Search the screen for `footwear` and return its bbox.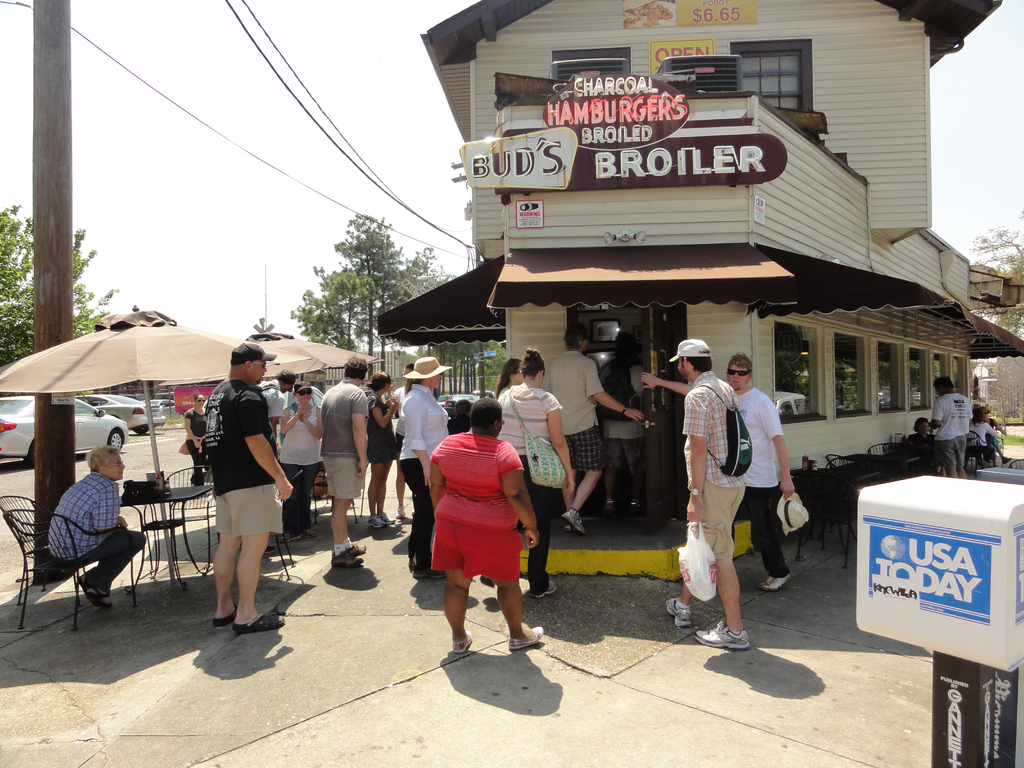
Found: BBox(325, 541, 361, 569).
